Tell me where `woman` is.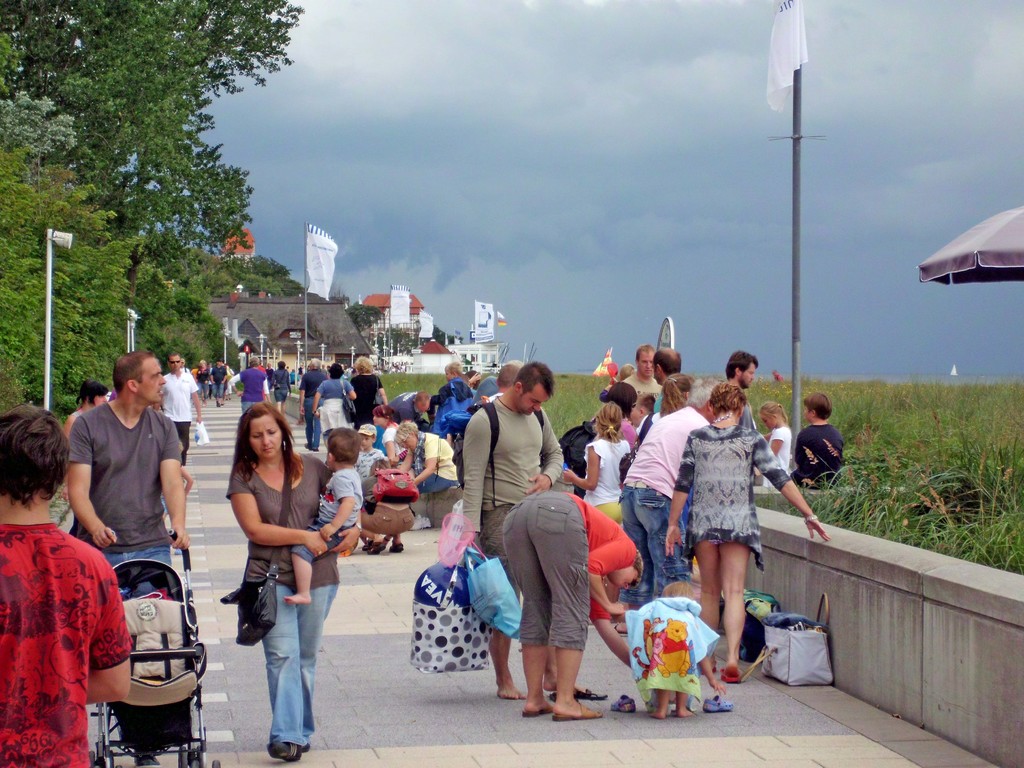
`woman` is at (666,382,831,684).
